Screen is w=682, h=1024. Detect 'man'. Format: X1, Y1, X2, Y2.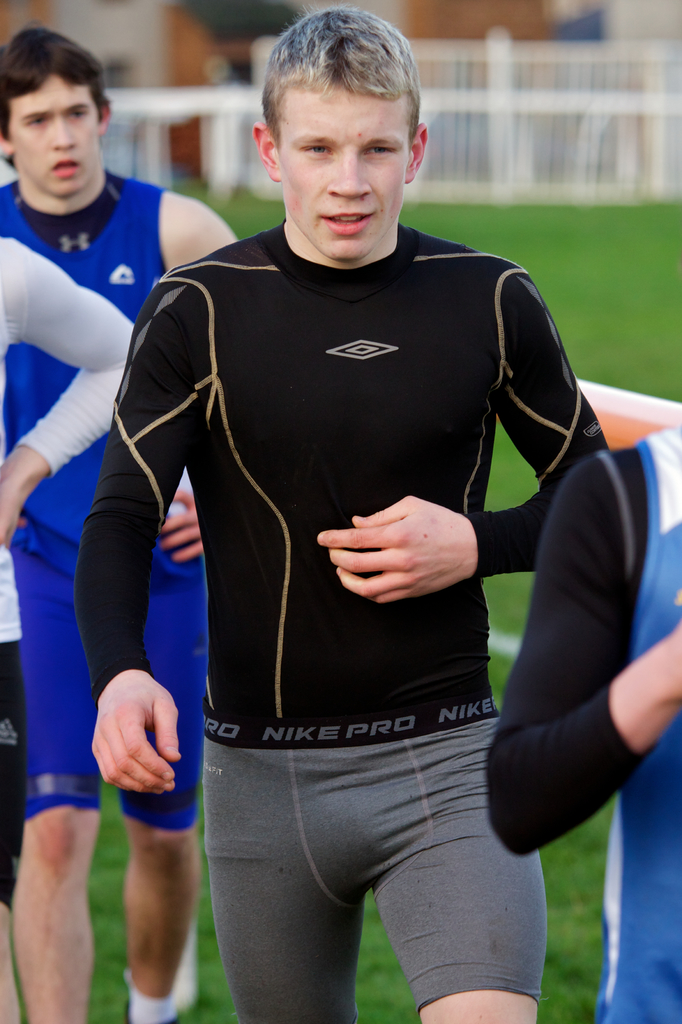
0, 26, 244, 1021.
